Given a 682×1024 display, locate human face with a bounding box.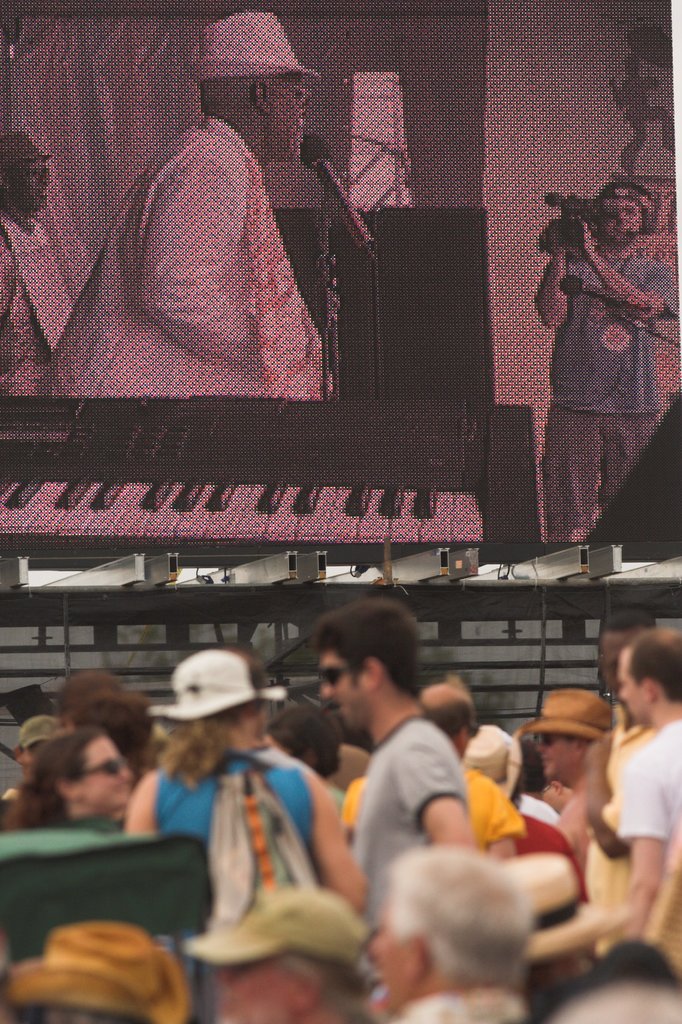
Located: left=619, top=648, right=642, bottom=717.
